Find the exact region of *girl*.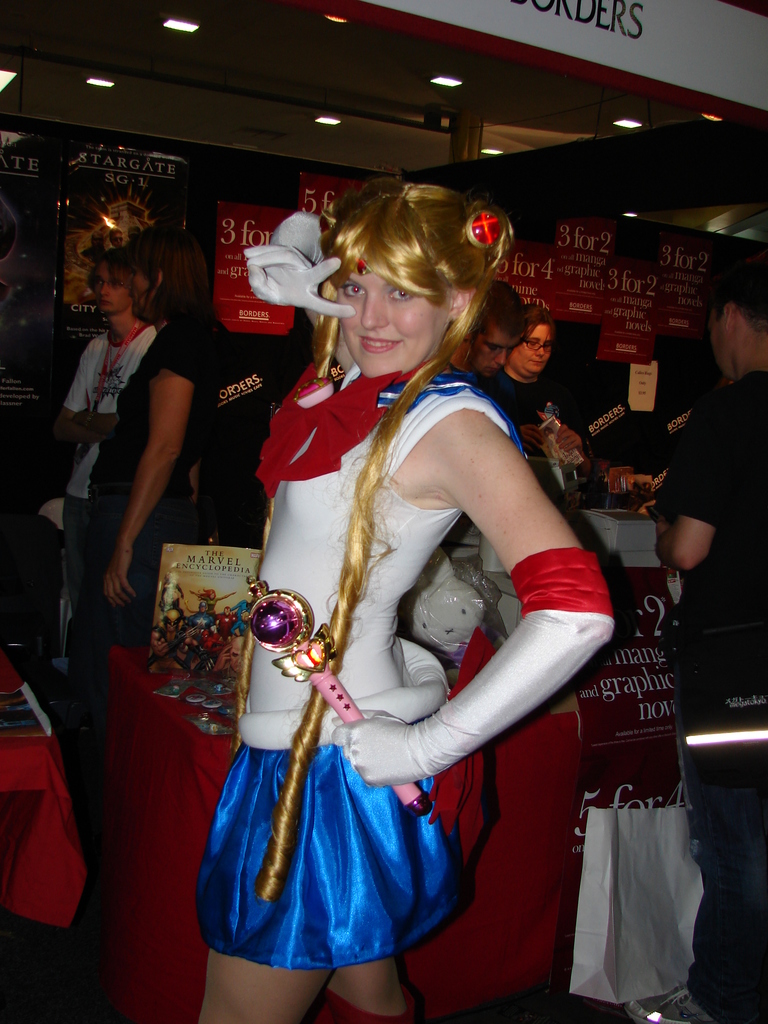
Exact region: 173/173/623/1023.
